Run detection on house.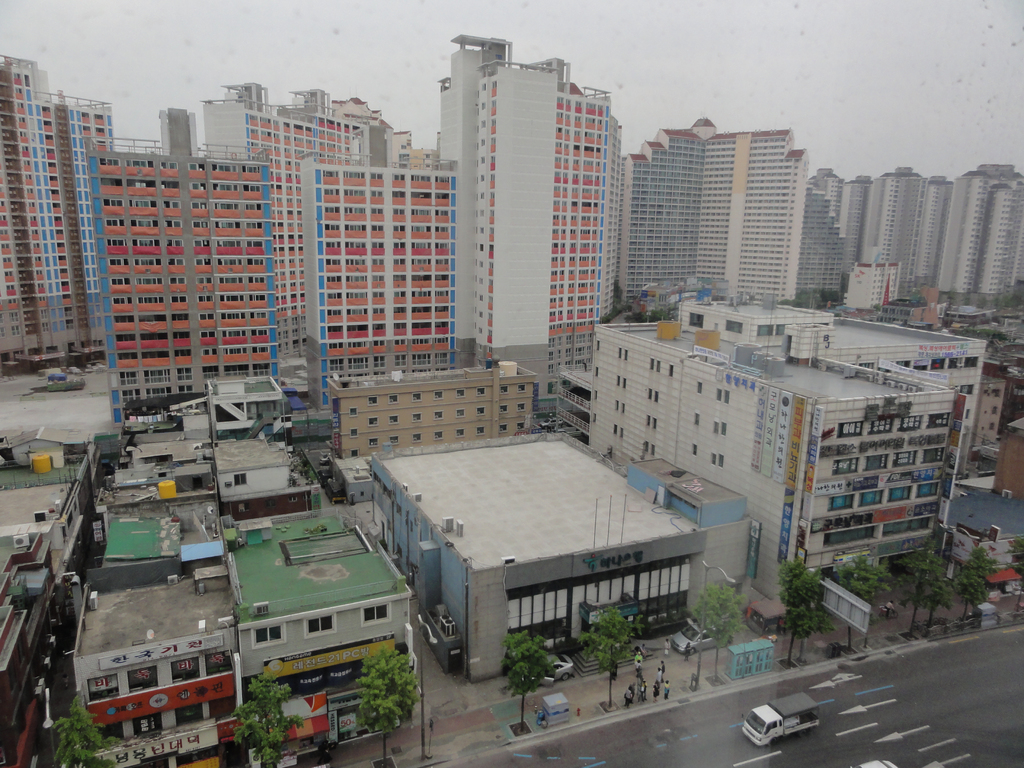
Result: <bbox>584, 289, 990, 604</bbox>.
